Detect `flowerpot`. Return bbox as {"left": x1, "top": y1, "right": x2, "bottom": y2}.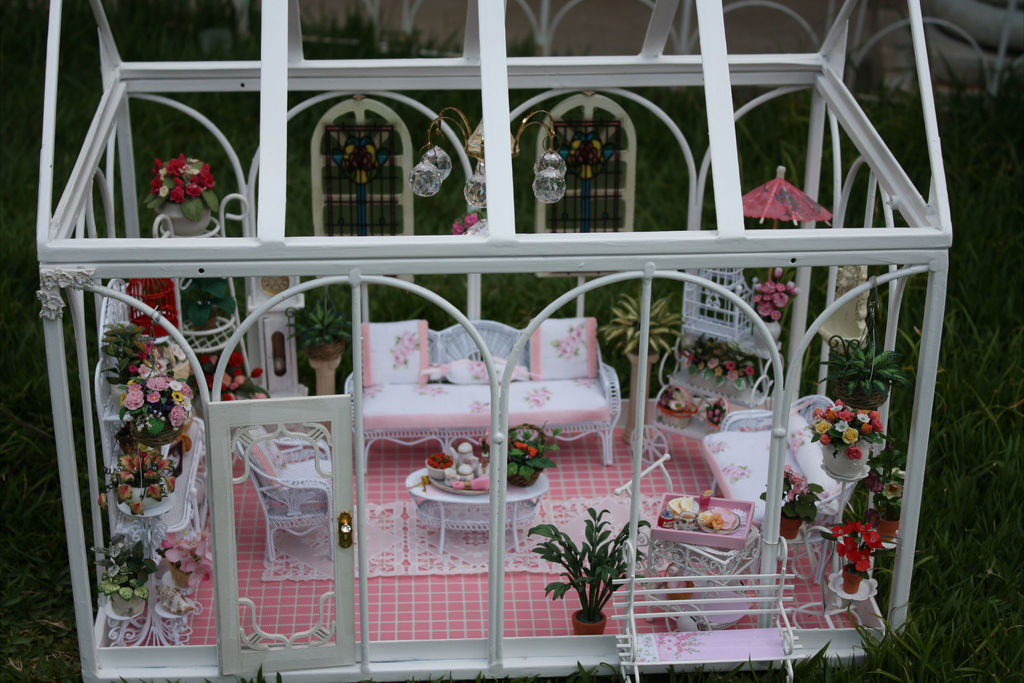
{"left": 878, "top": 507, "right": 900, "bottom": 536}.
